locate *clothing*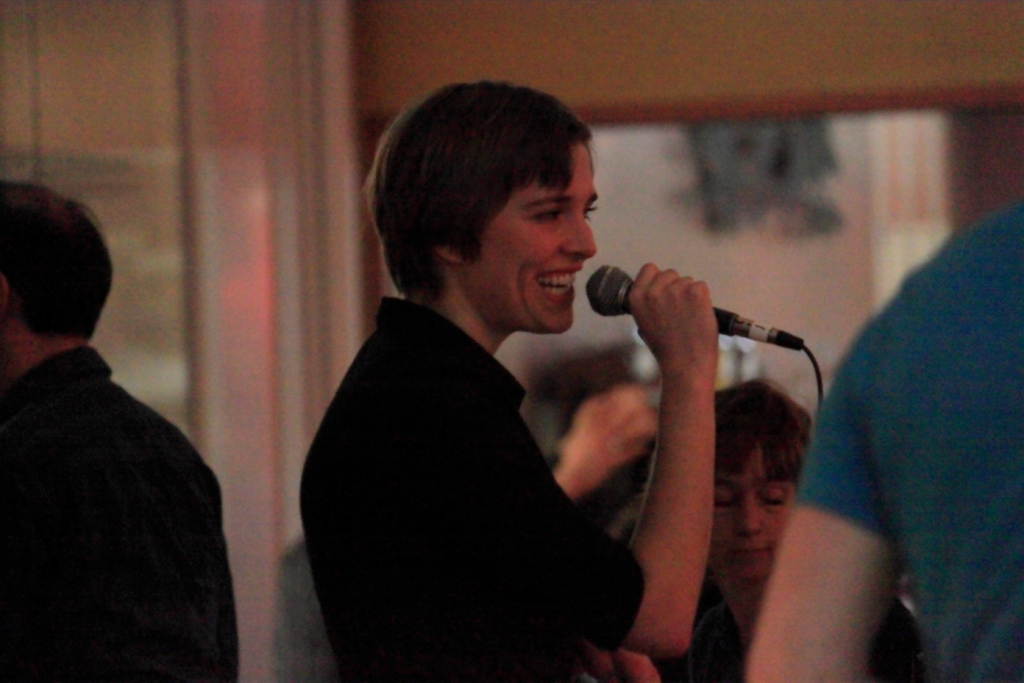
(652,563,922,682)
